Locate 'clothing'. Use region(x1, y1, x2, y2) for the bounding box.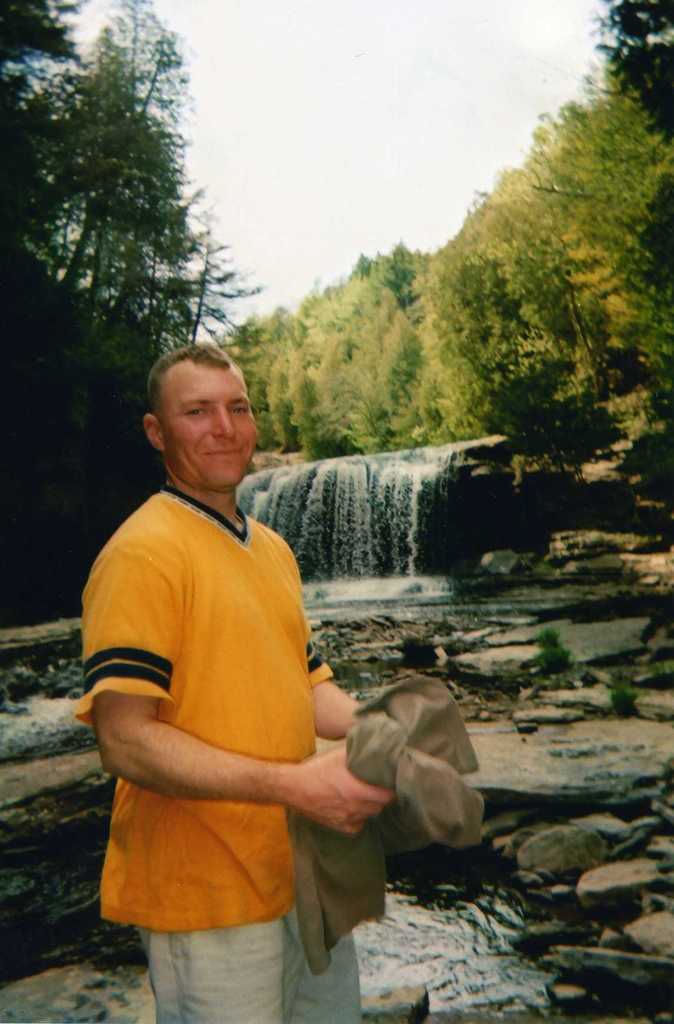
region(71, 486, 365, 1023).
